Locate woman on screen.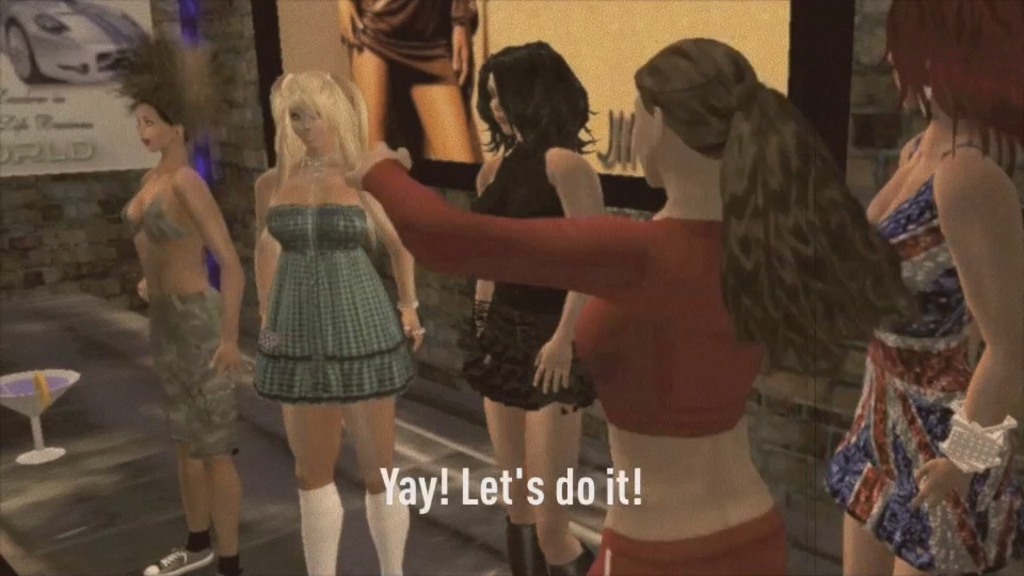
On screen at 349,41,907,575.
